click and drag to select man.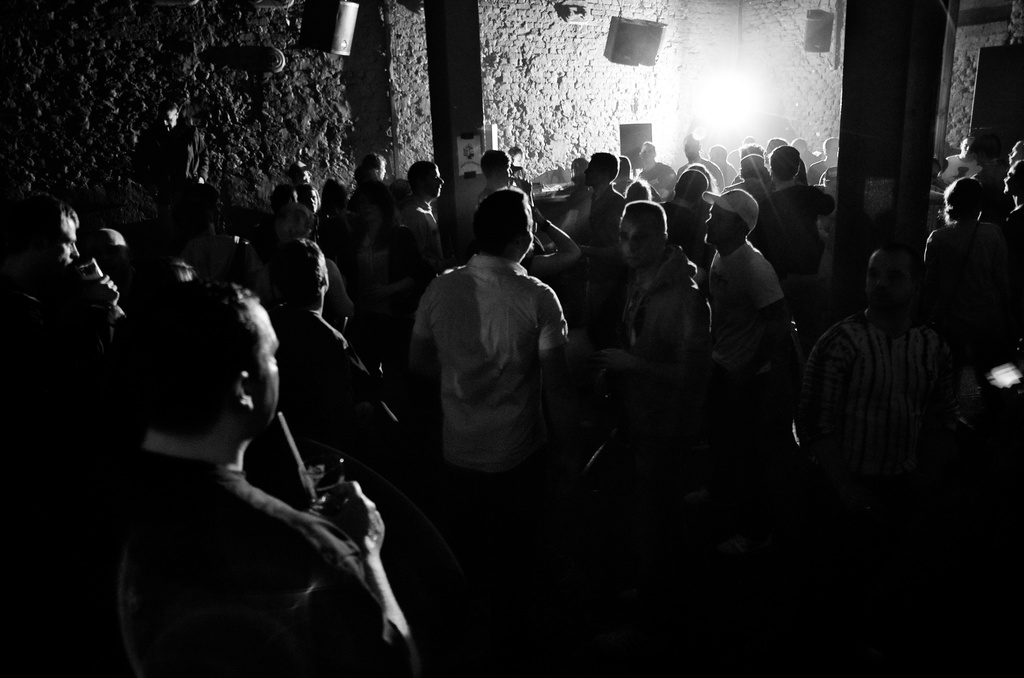
Selection: Rect(2, 197, 123, 428).
